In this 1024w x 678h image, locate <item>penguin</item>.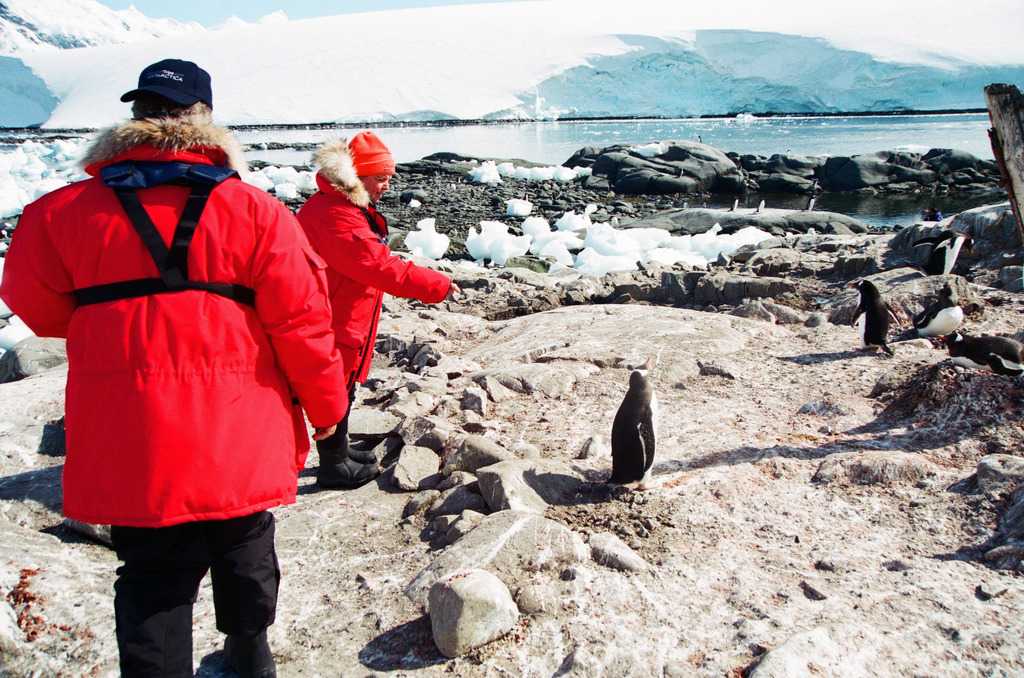
Bounding box: 929/227/972/286.
